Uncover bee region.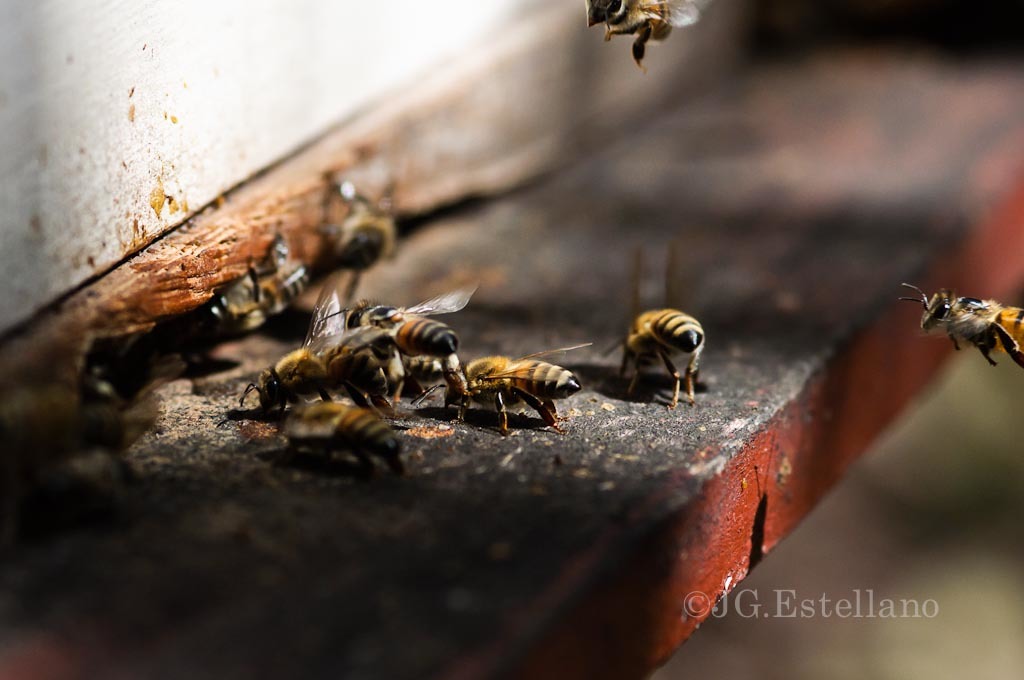
Uncovered: <region>895, 278, 1023, 371</region>.
